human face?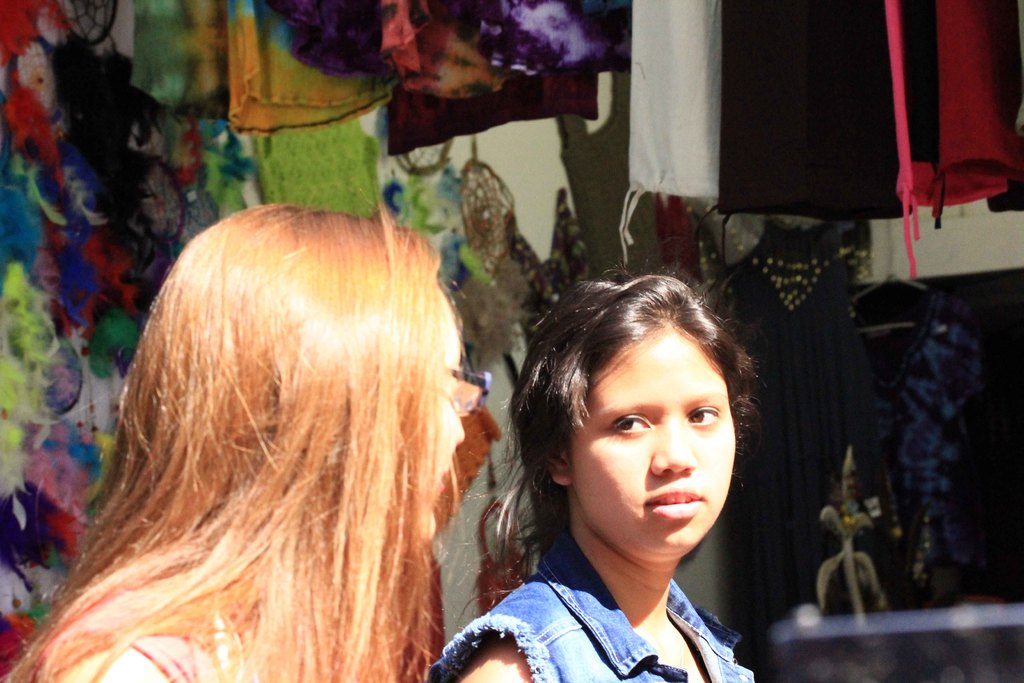
<bbox>419, 289, 467, 545</bbox>
